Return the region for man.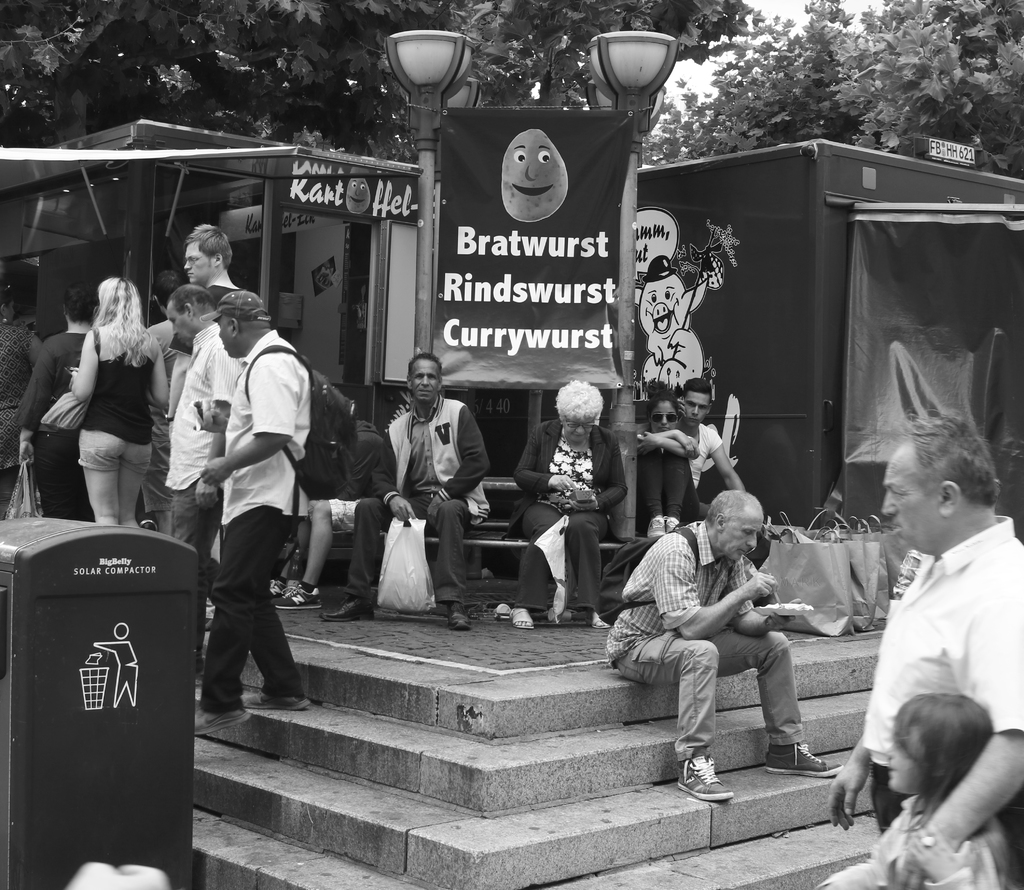
box(655, 496, 839, 797).
